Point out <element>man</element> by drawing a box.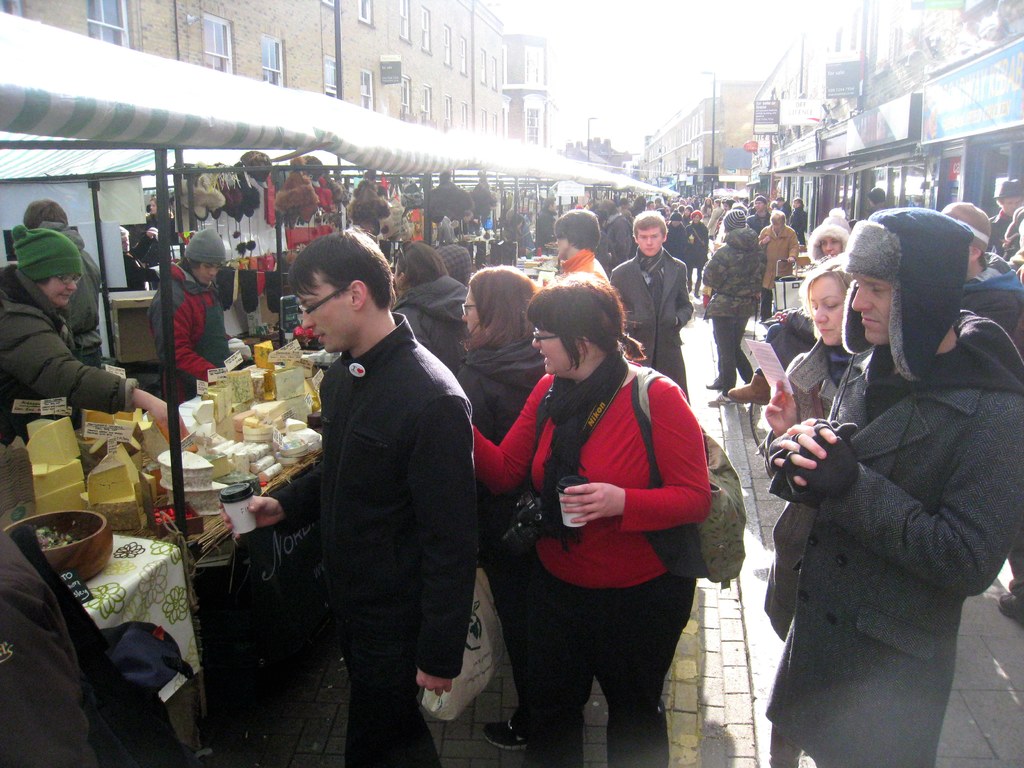
box=[761, 204, 1023, 767].
